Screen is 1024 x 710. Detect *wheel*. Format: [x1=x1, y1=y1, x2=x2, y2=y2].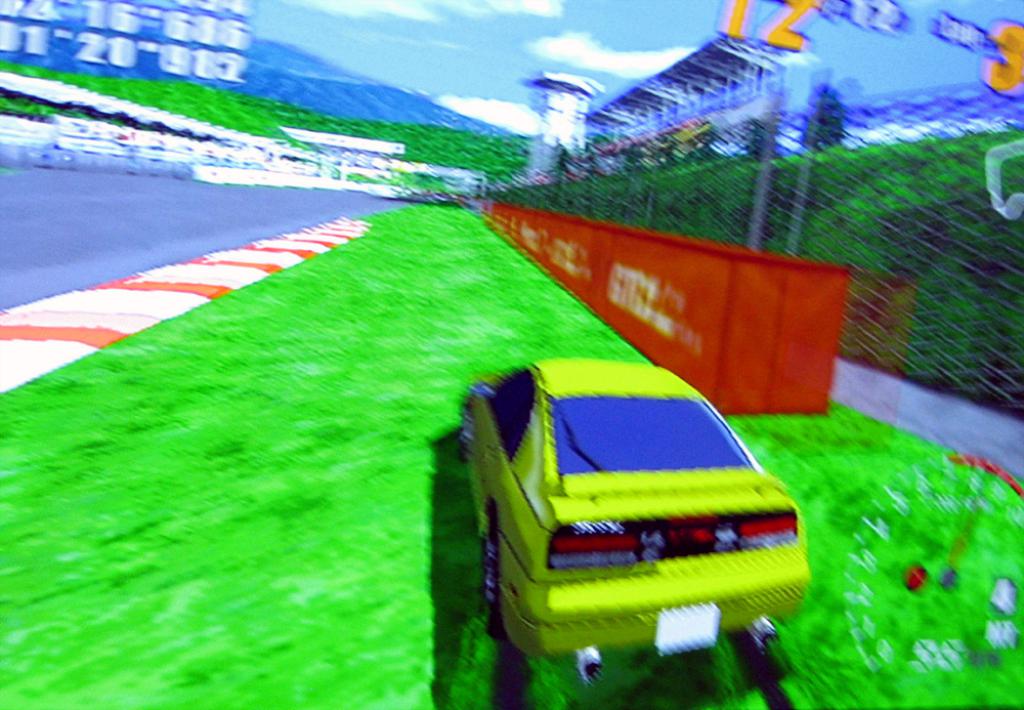
[x1=453, y1=403, x2=466, y2=460].
